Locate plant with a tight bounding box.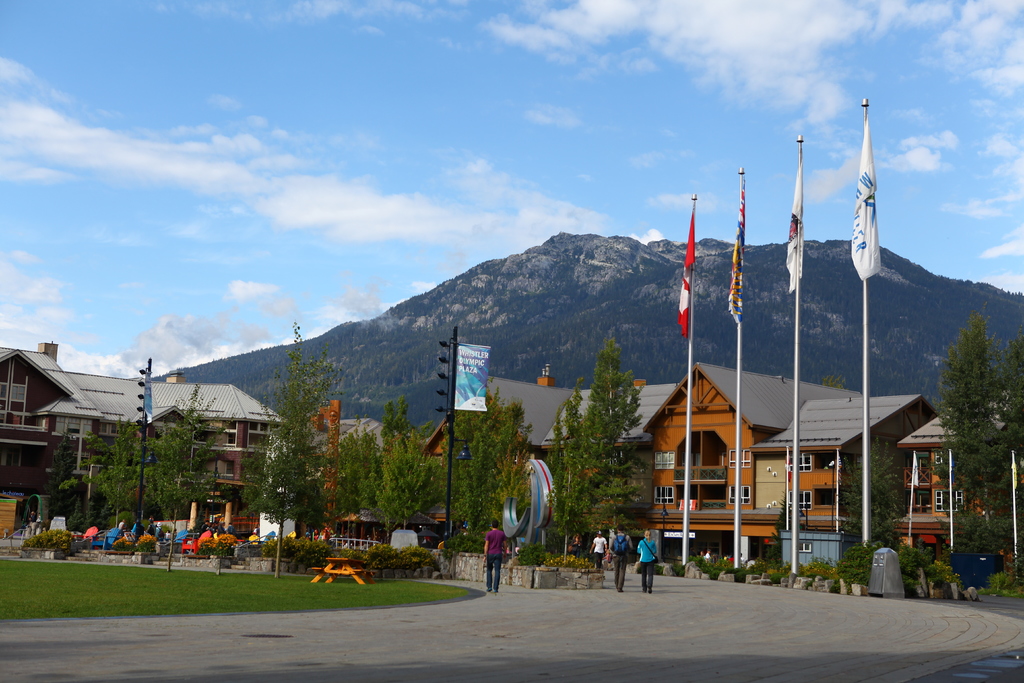
select_region(900, 538, 941, 582).
